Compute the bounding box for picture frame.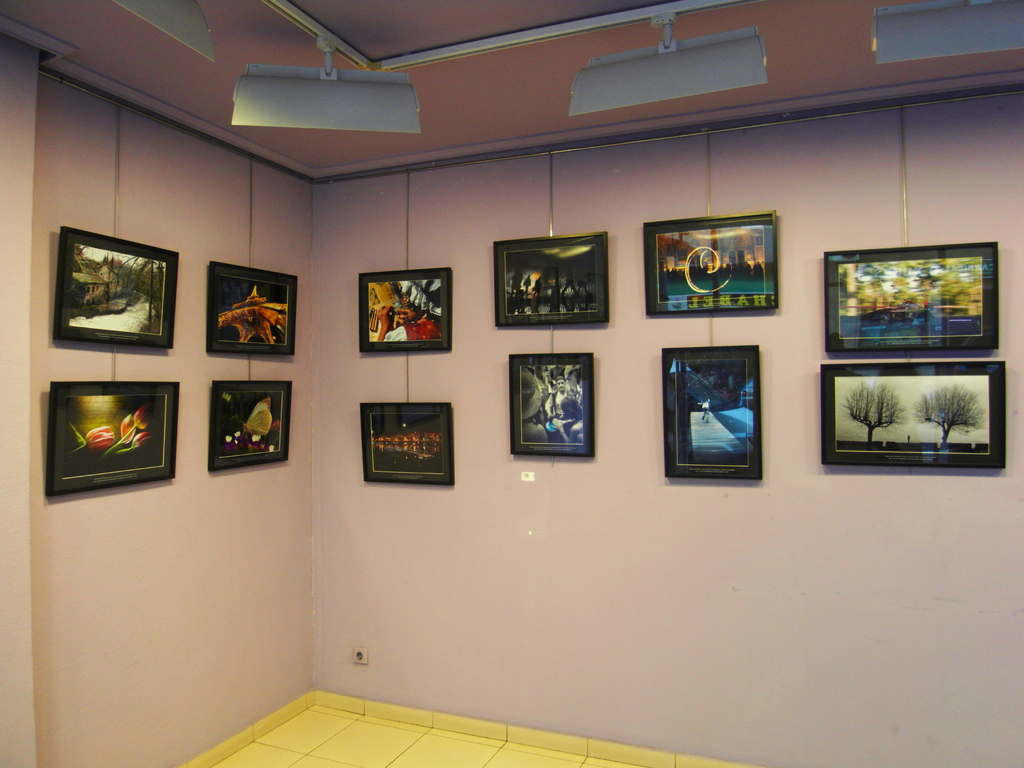
643, 209, 780, 316.
